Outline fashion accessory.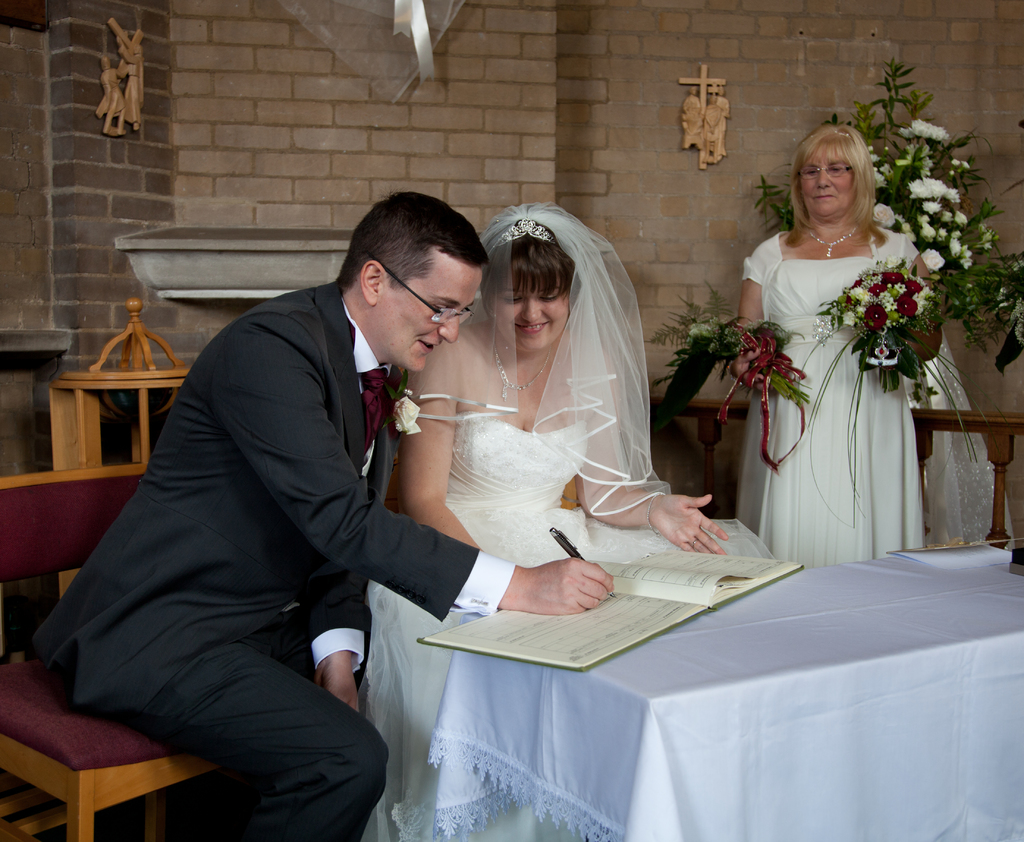
Outline: (646,492,664,538).
